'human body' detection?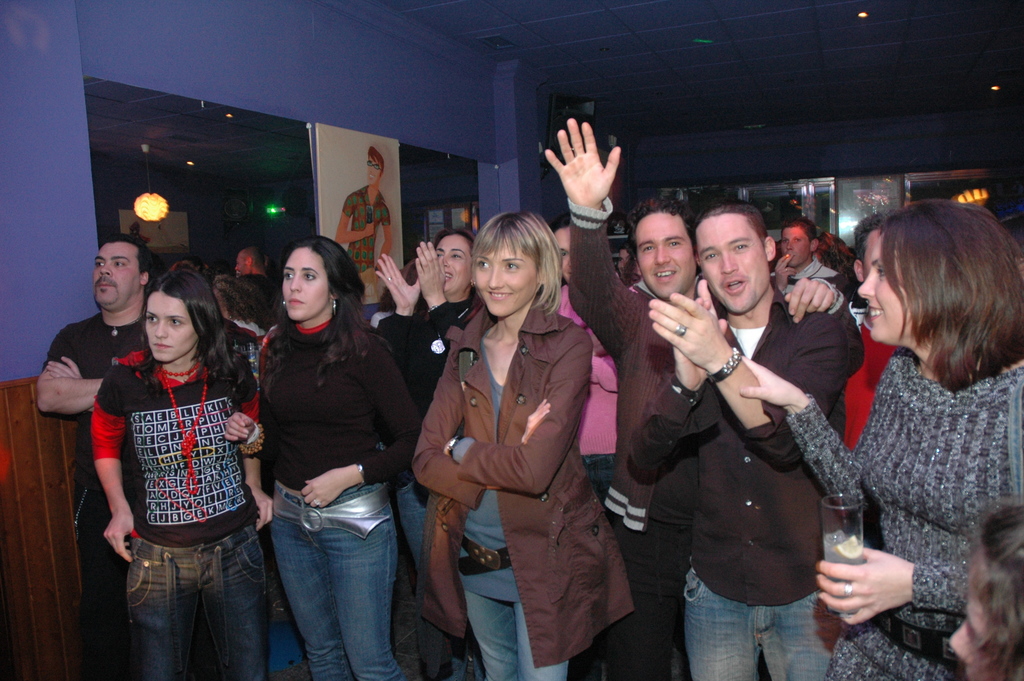
222 317 423 680
